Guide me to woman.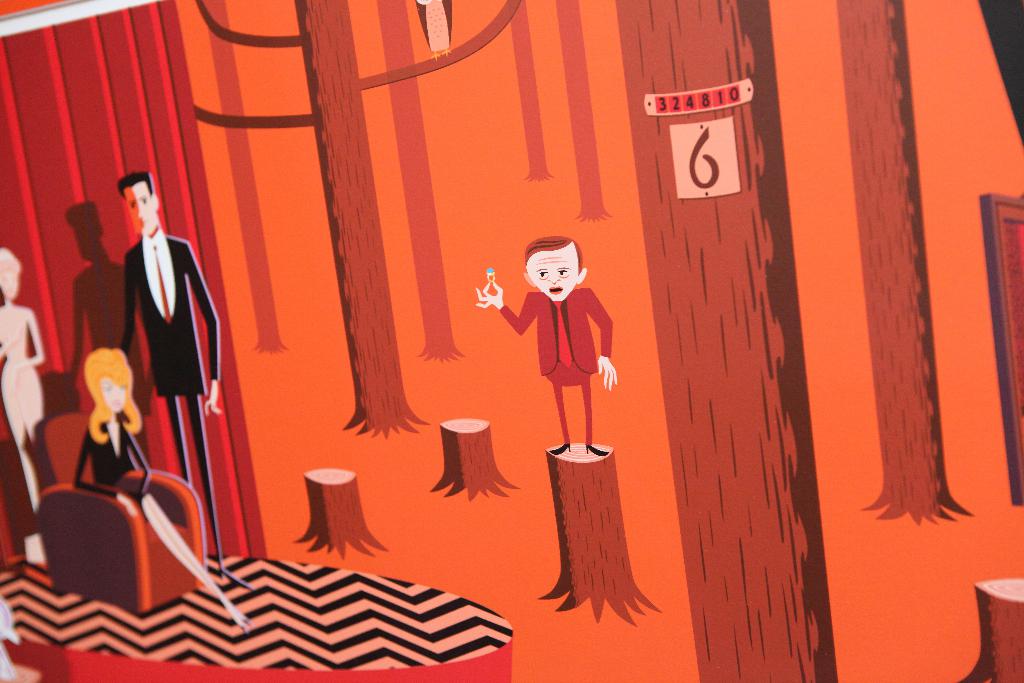
Guidance: crop(0, 239, 63, 563).
